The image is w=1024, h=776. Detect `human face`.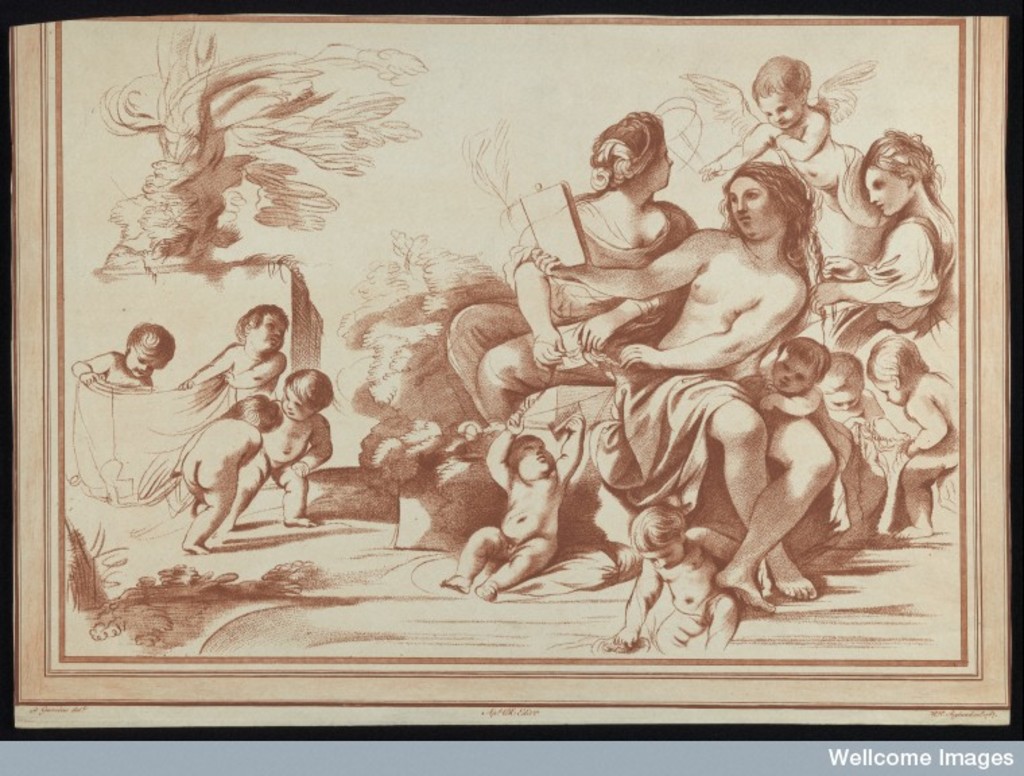
Detection: x1=507 y1=434 x2=554 y2=476.
